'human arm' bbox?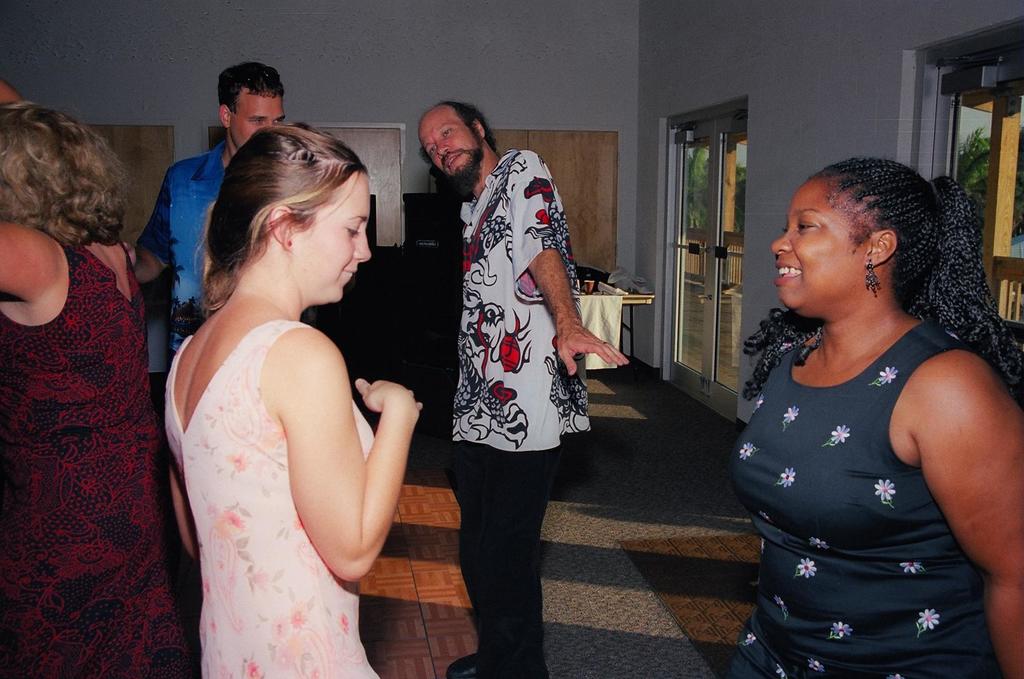
132,168,170,276
